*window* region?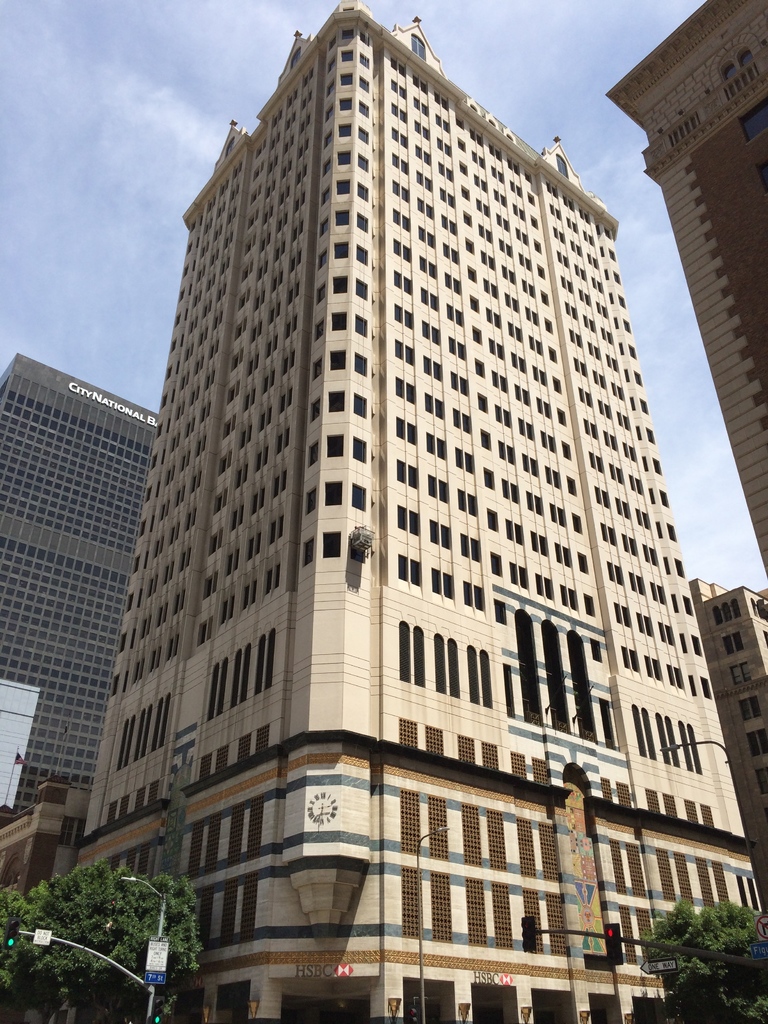
Rect(300, 534, 316, 569)
